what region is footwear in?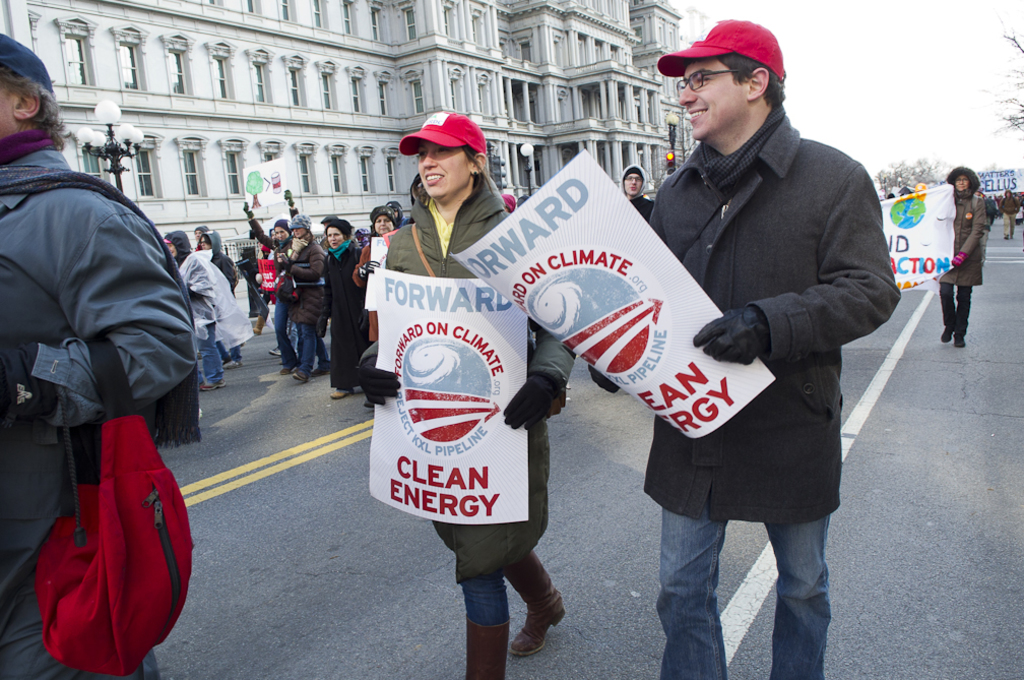
Rect(203, 375, 228, 389).
